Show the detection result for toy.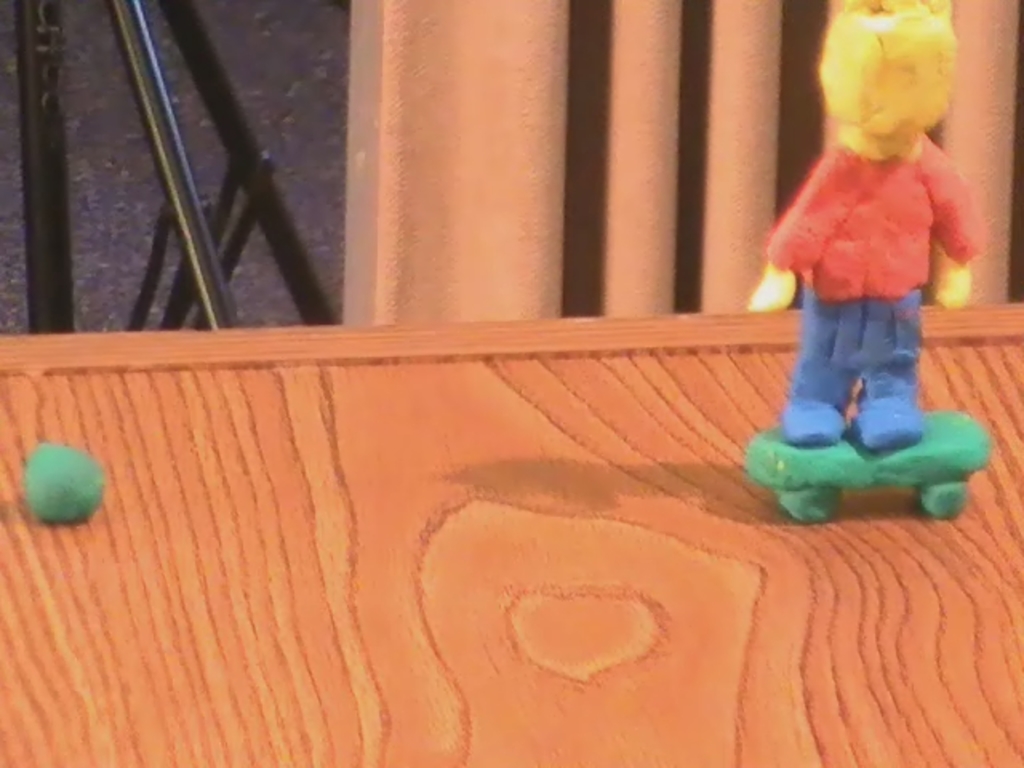
[725, 0, 1022, 520].
